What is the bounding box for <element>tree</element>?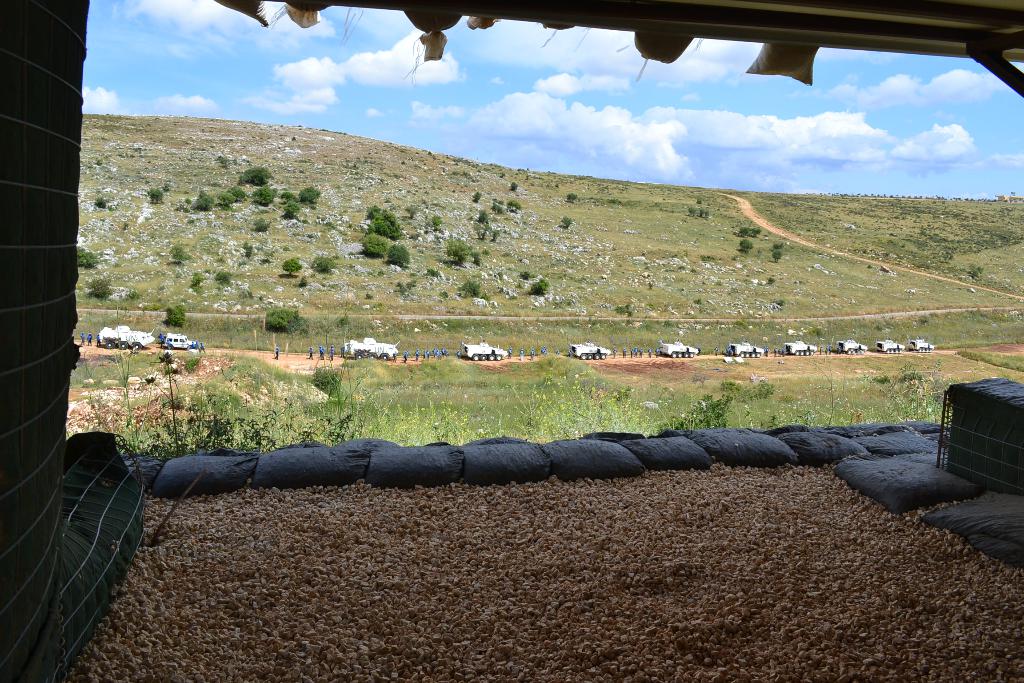
region(165, 301, 189, 326).
